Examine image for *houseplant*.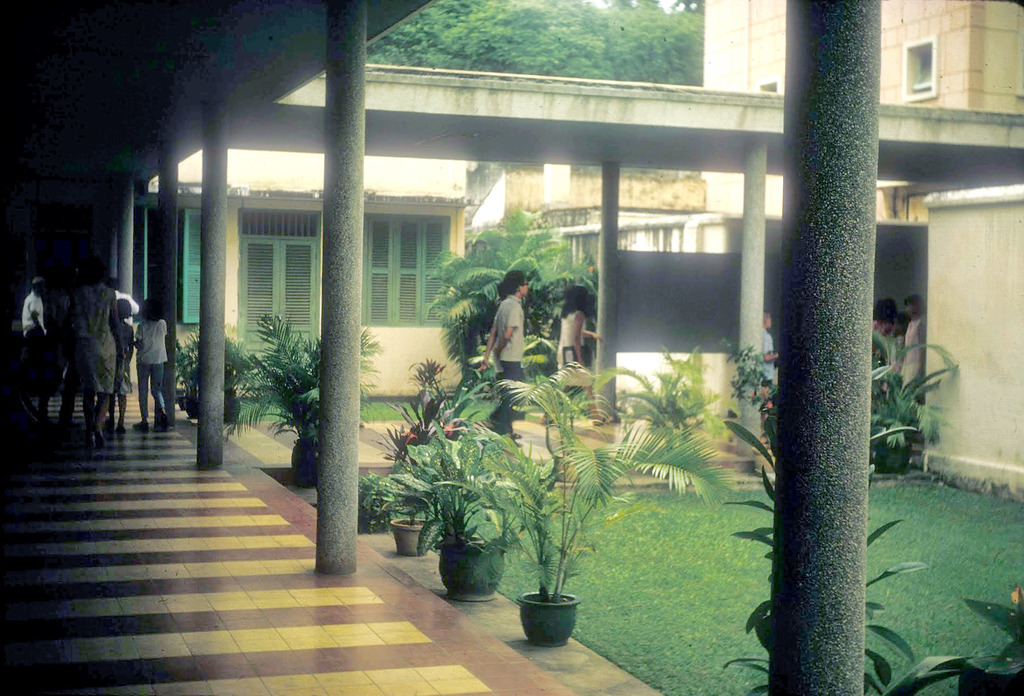
Examination result: l=441, t=371, r=732, b=645.
